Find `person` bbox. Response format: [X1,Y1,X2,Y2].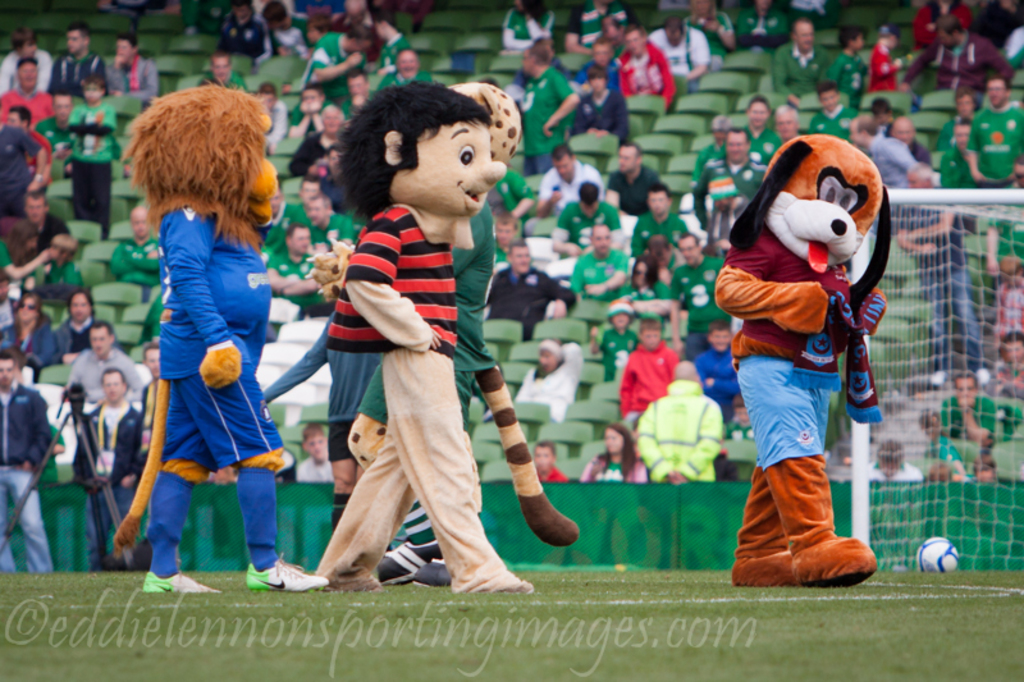
[195,52,250,92].
